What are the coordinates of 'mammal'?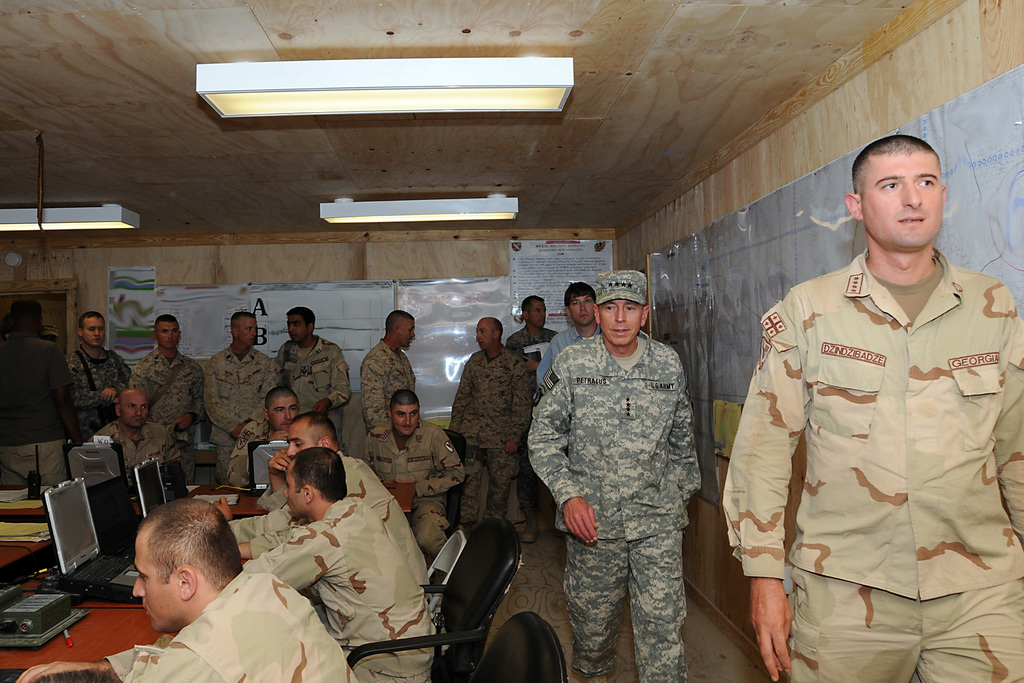
[449, 318, 534, 527].
